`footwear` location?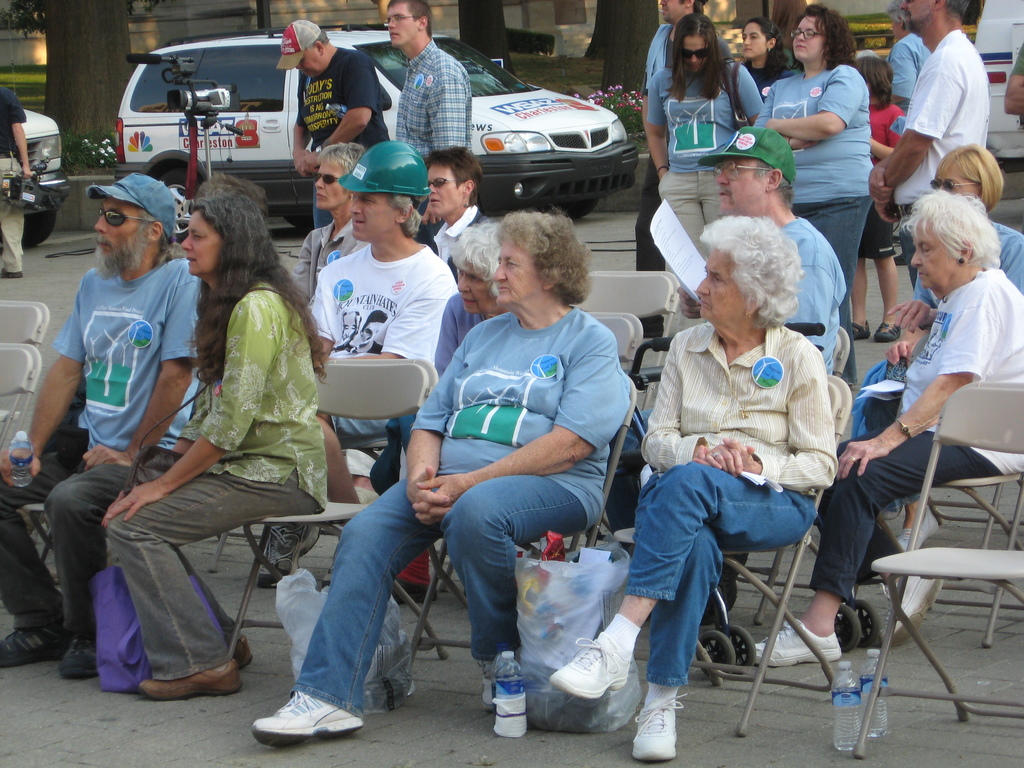
[x1=548, y1=632, x2=629, y2=697]
